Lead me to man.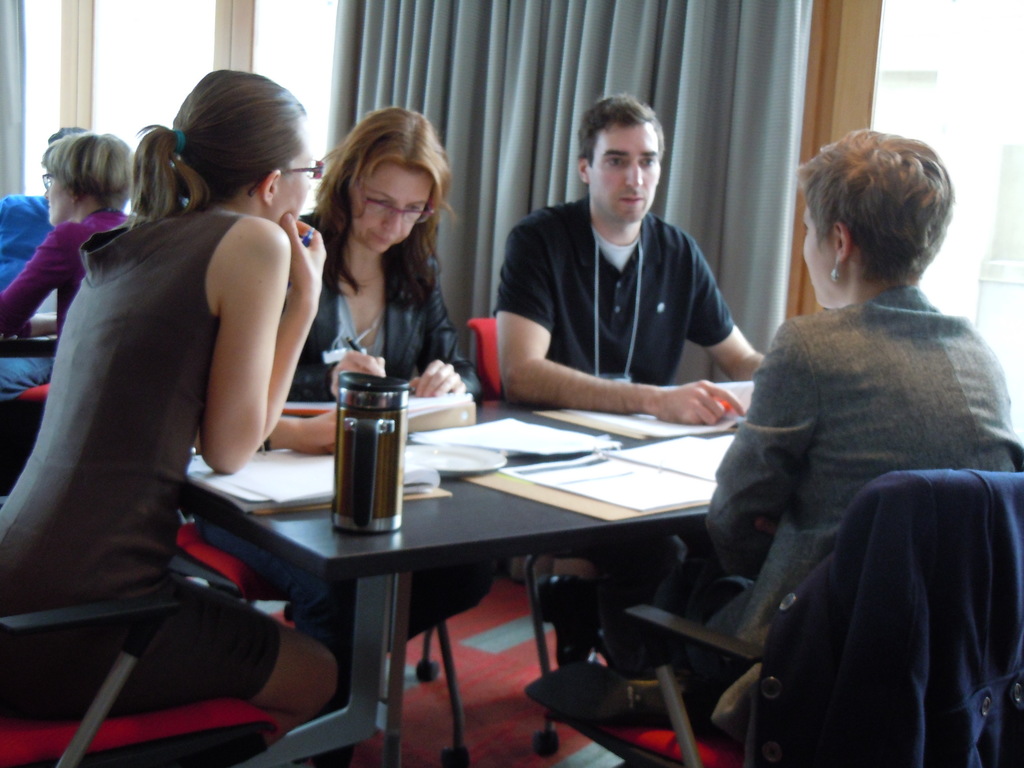
Lead to 477, 108, 769, 458.
